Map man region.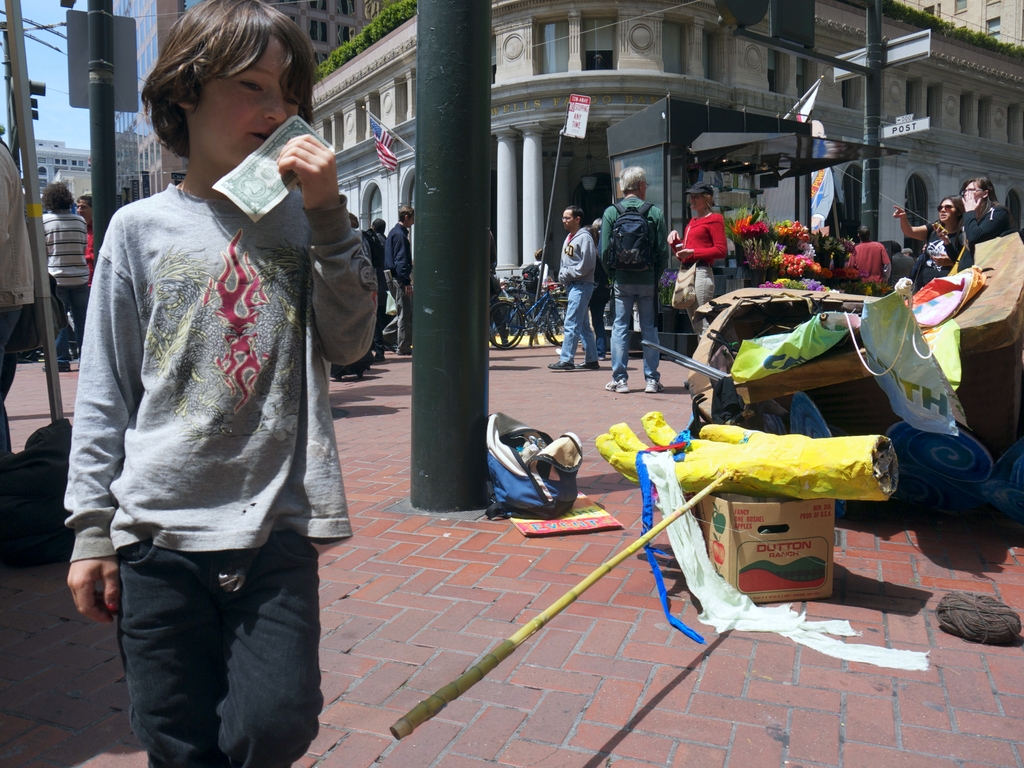
Mapped to 382:205:415:355.
